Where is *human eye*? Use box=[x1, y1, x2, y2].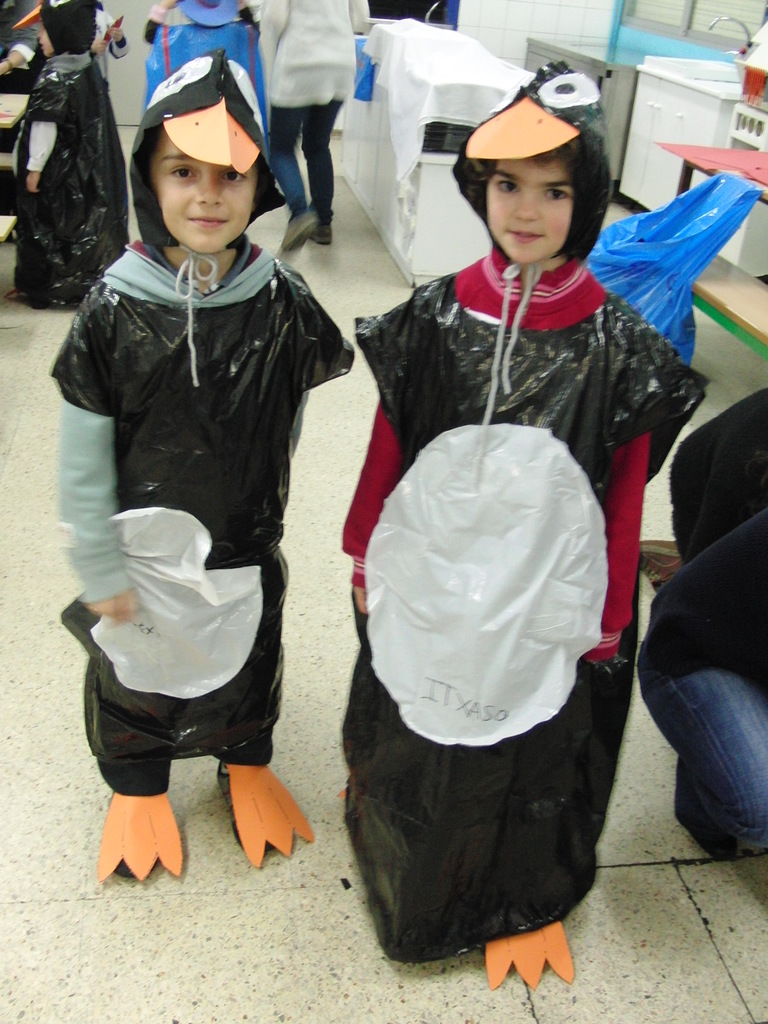
box=[161, 152, 201, 191].
